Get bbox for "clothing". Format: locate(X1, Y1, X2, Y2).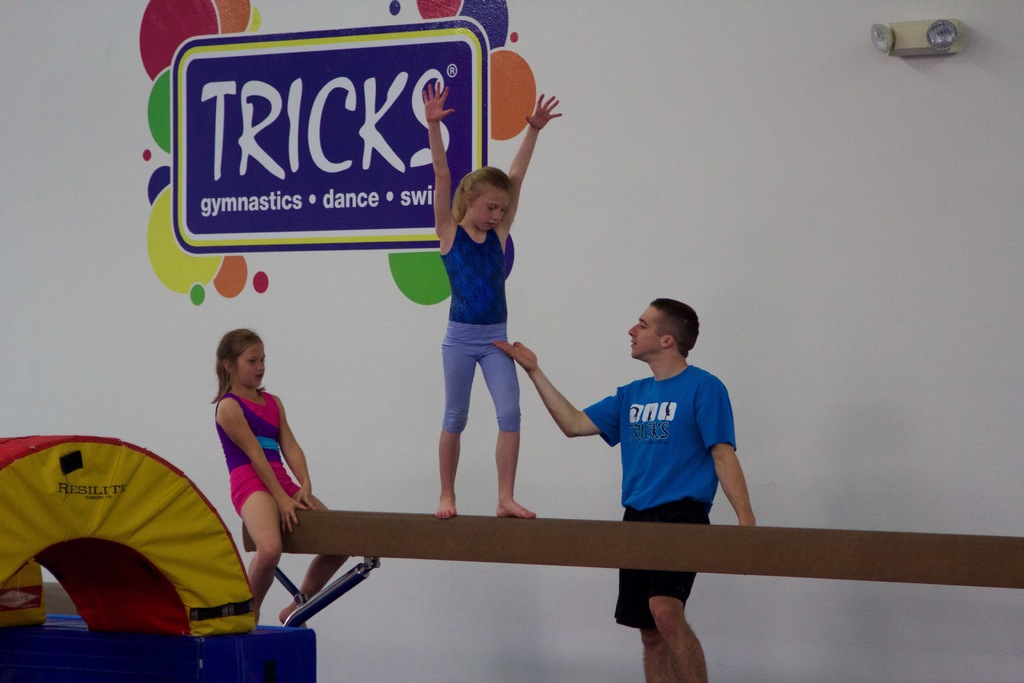
locate(215, 388, 301, 516).
